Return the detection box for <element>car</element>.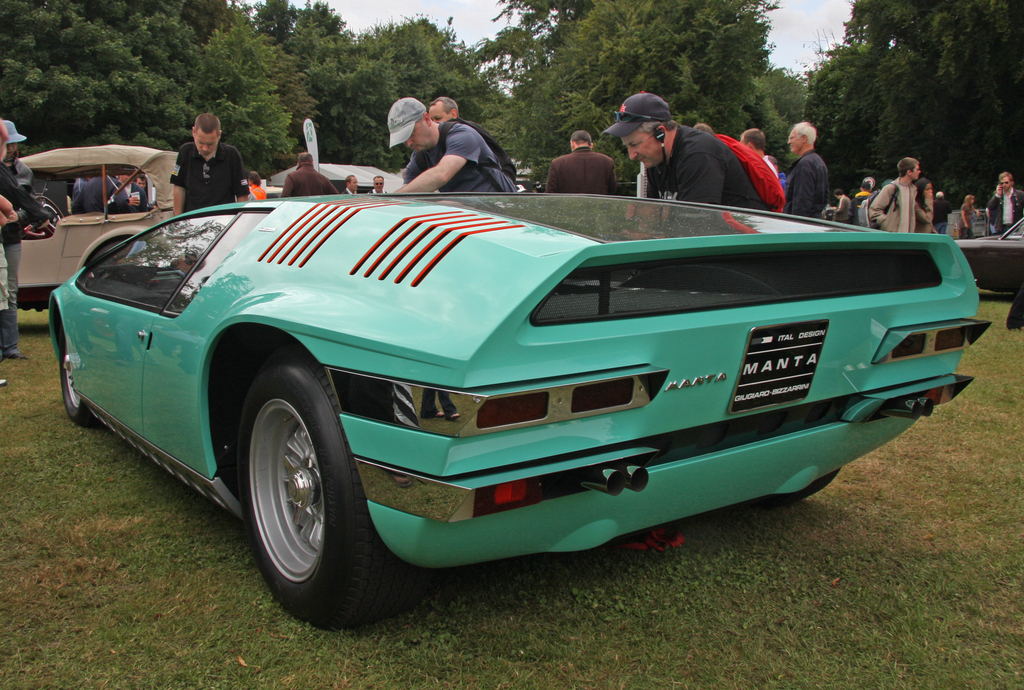
954 212 1023 293.
